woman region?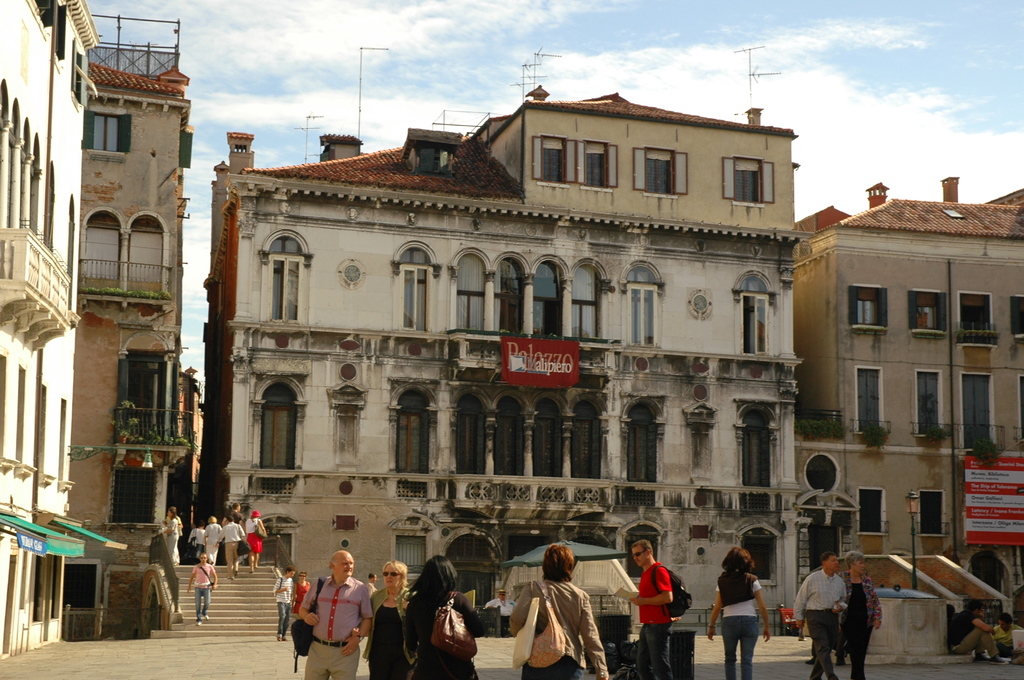
bbox=(351, 559, 417, 679)
